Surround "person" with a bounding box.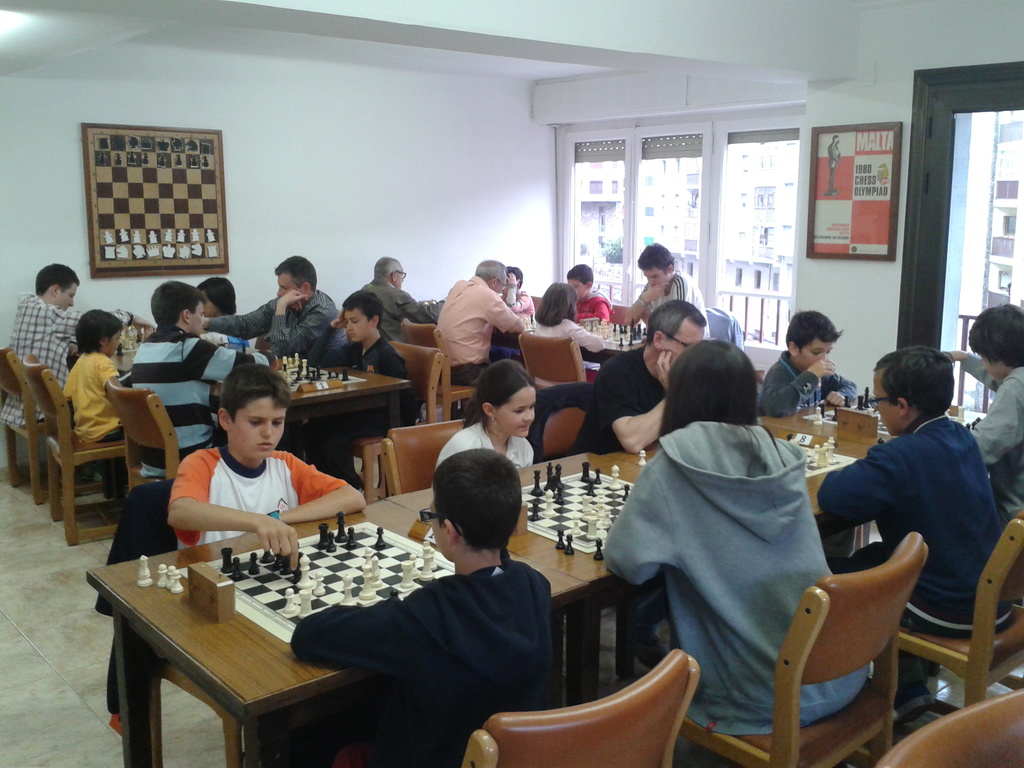
x1=276, y1=448, x2=571, y2=767.
